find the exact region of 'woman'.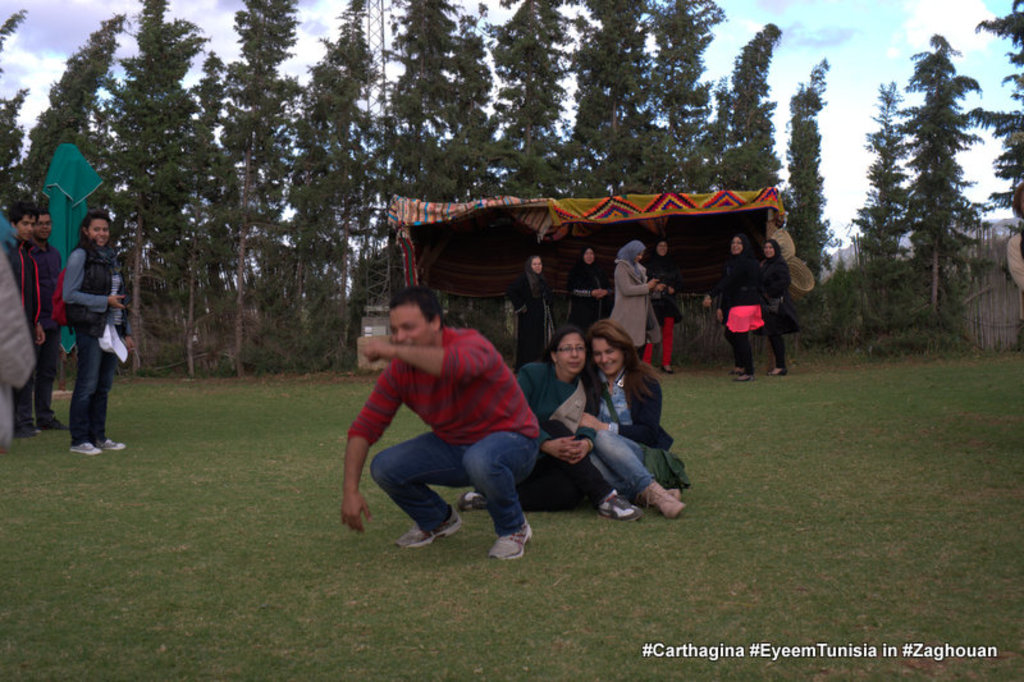
Exact region: [left=60, top=211, right=131, bottom=456].
